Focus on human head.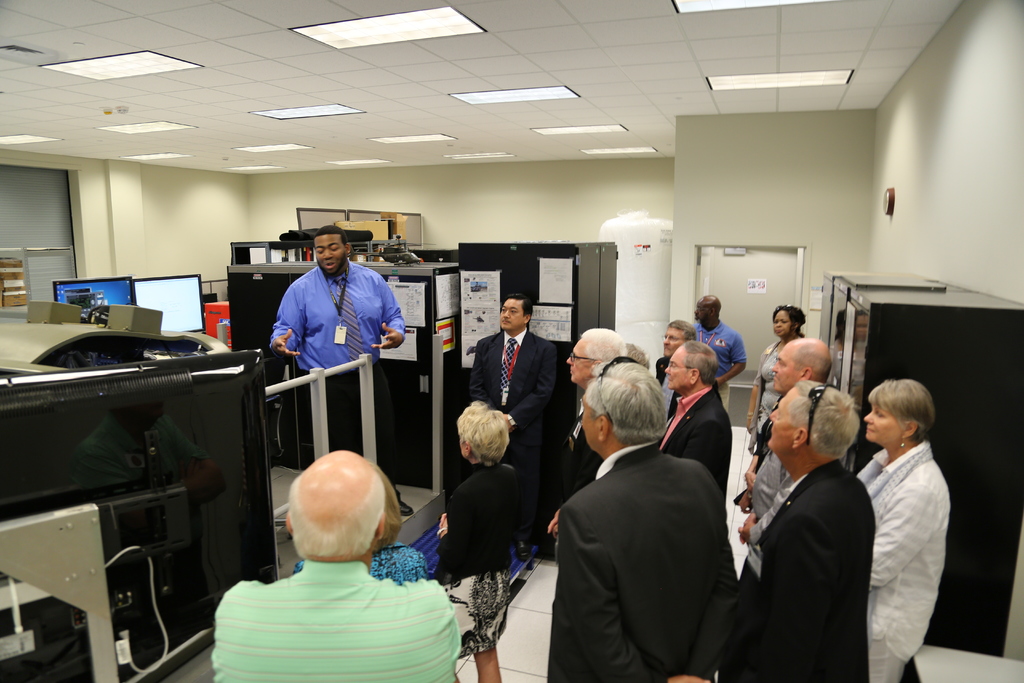
Focused at <region>866, 381, 936, 443</region>.
